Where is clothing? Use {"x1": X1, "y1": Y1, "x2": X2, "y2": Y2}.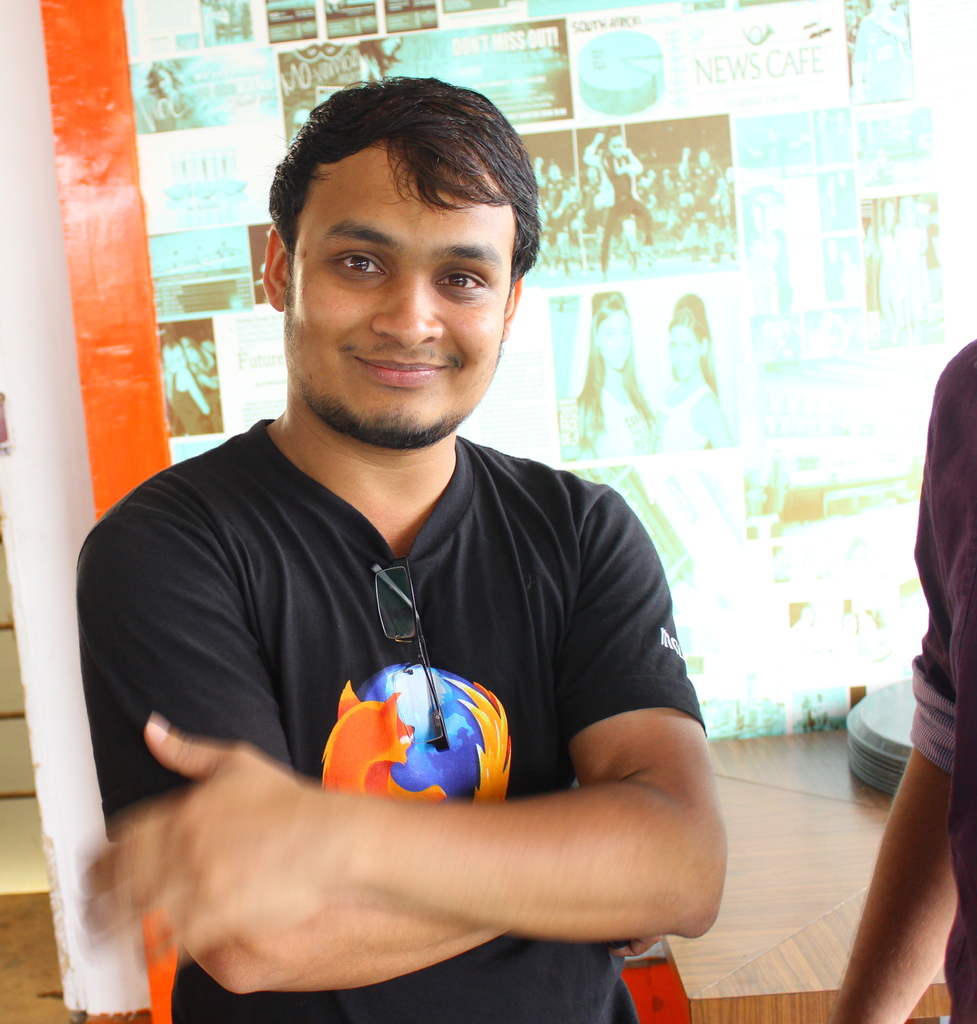
{"x1": 88, "y1": 330, "x2": 686, "y2": 933}.
